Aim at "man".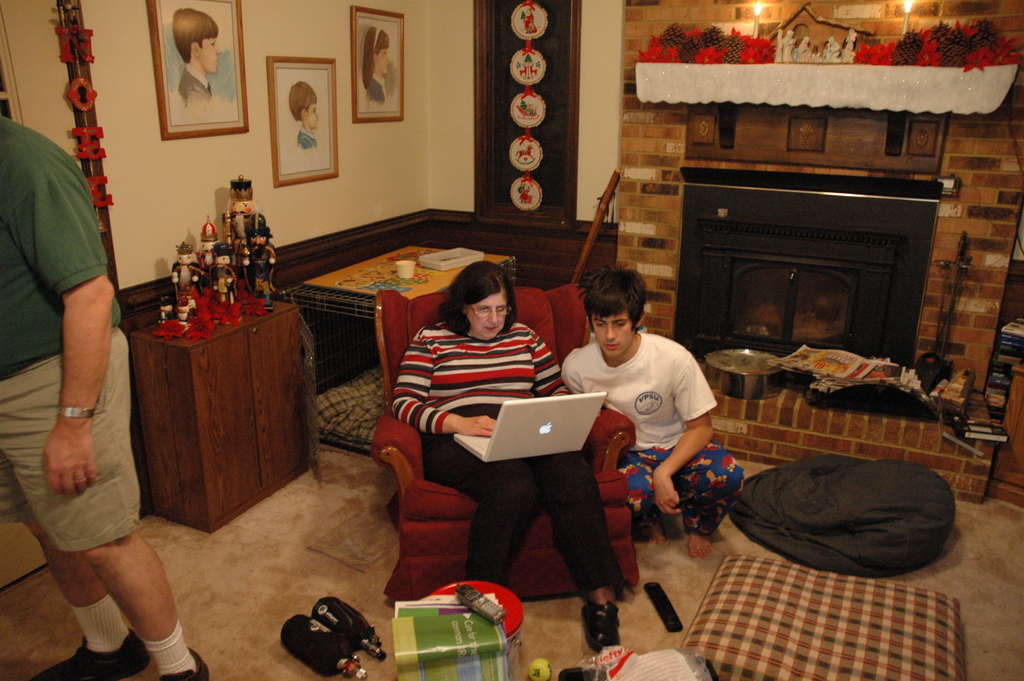
Aimed at 543, 279, 745, 579.
